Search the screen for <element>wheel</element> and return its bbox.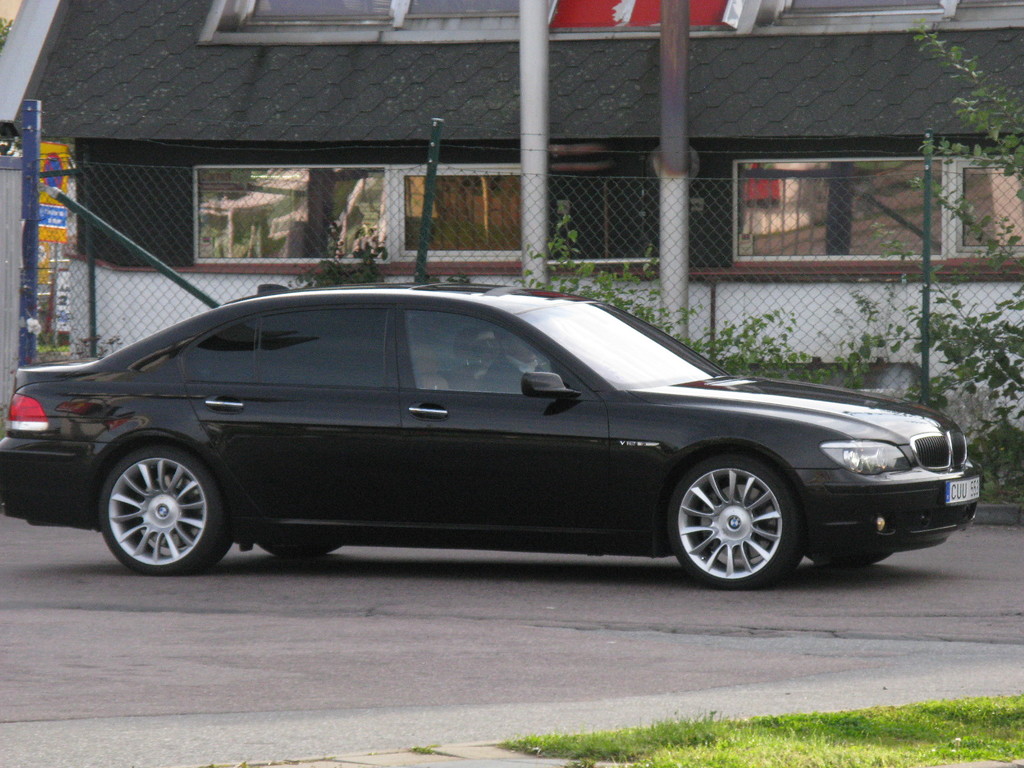
Found: 813 550 892 565.
